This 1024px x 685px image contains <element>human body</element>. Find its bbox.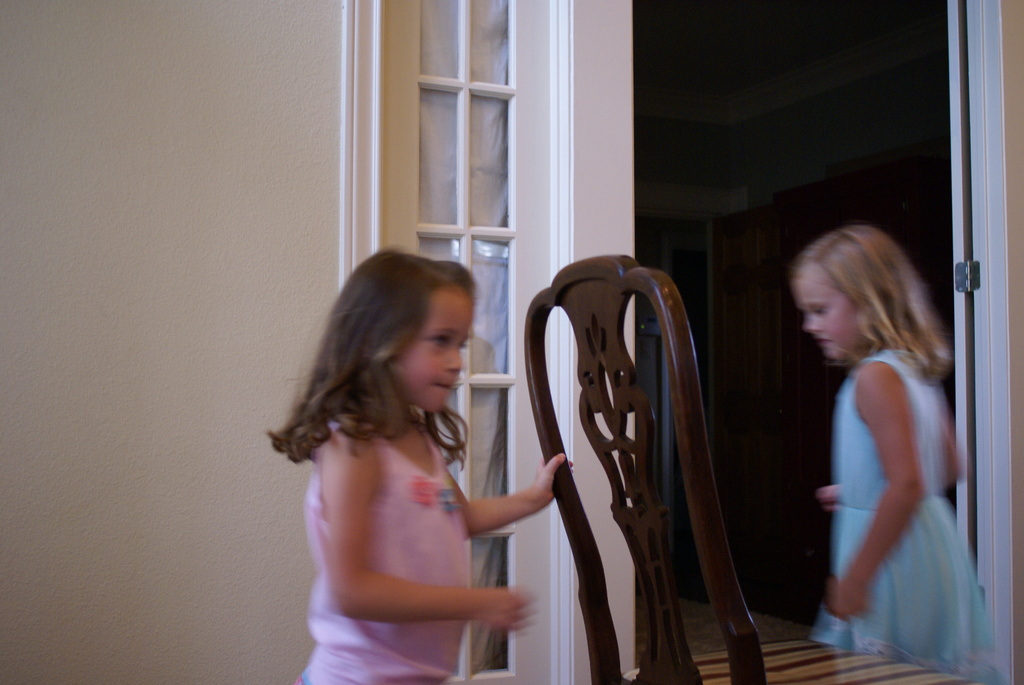
[294, 401, 575, 684].
